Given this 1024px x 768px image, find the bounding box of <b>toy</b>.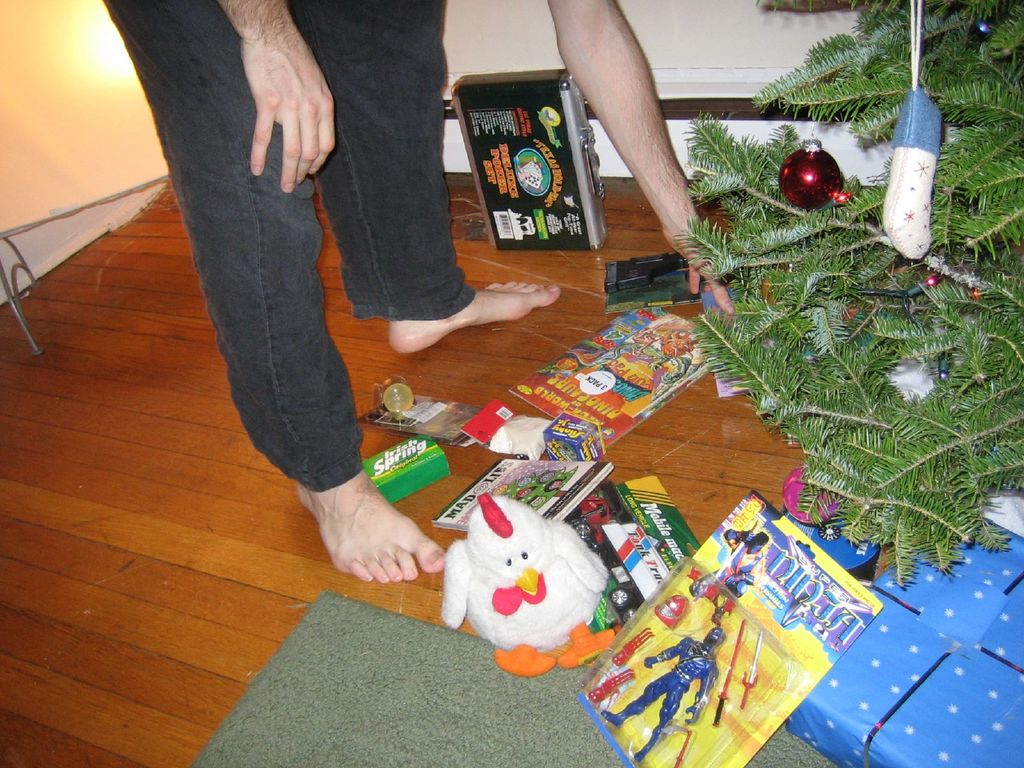
locate(603, 626, 724, 761).
